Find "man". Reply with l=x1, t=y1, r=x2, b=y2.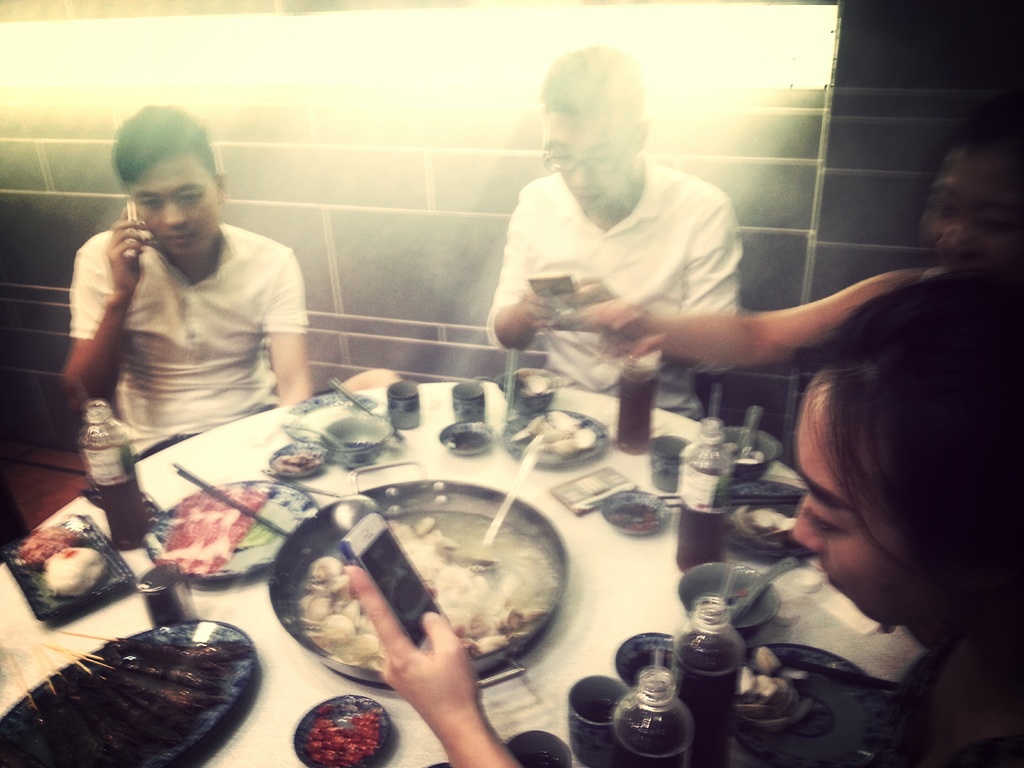
l=493, t=49, r=737, b=404.
